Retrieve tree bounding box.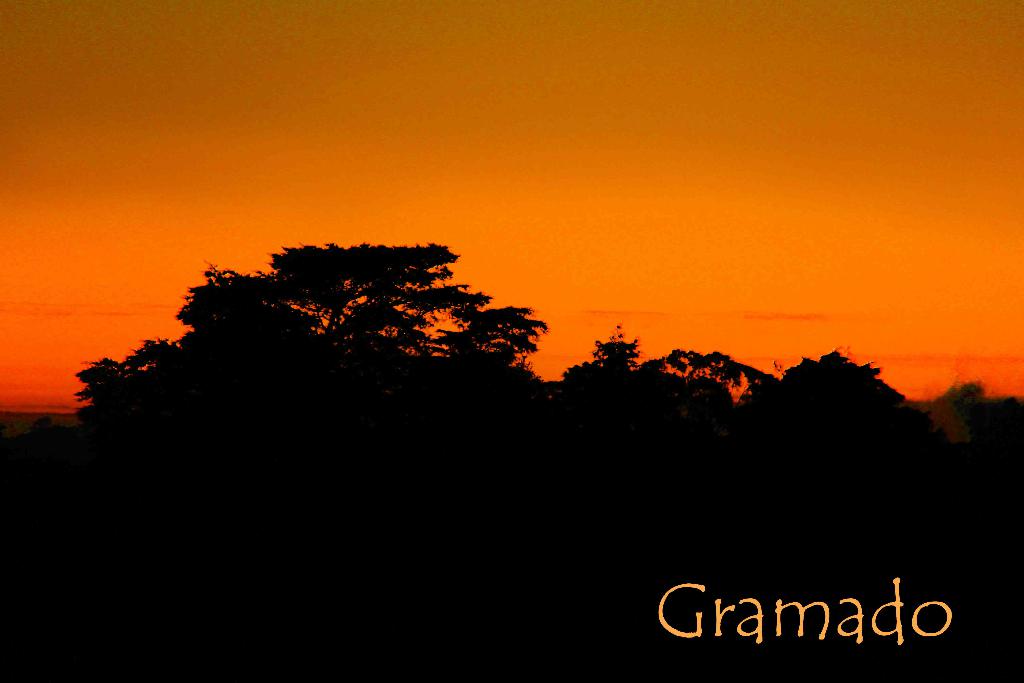
Bounding box: locate(652, 343, 746, 404).
